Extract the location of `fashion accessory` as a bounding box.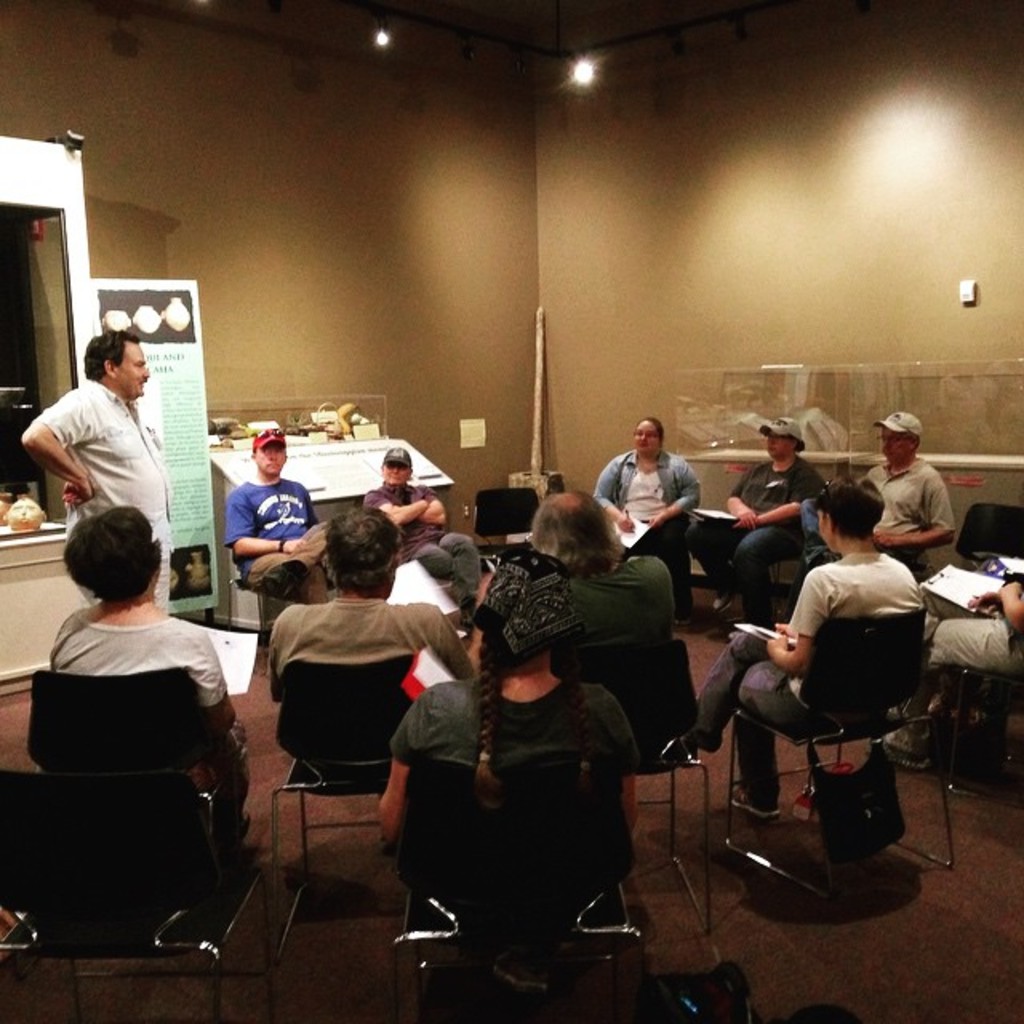
bbox=(755, 418, 811, 446).
